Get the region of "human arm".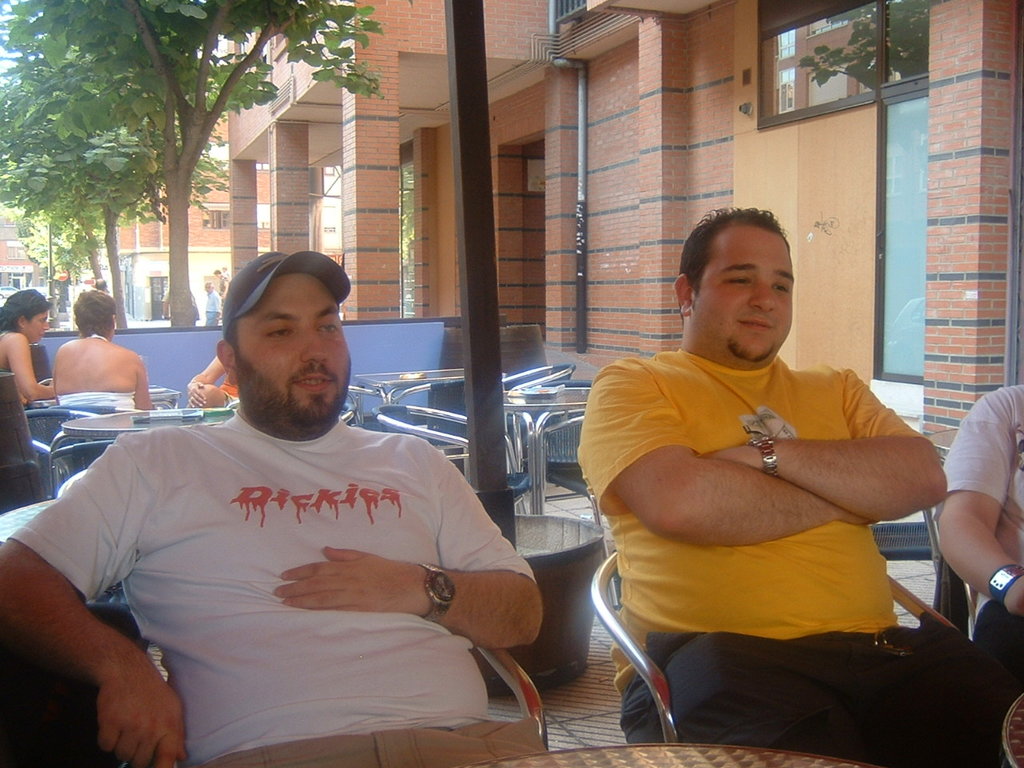
bbox=[134, 355, 154, 413].
